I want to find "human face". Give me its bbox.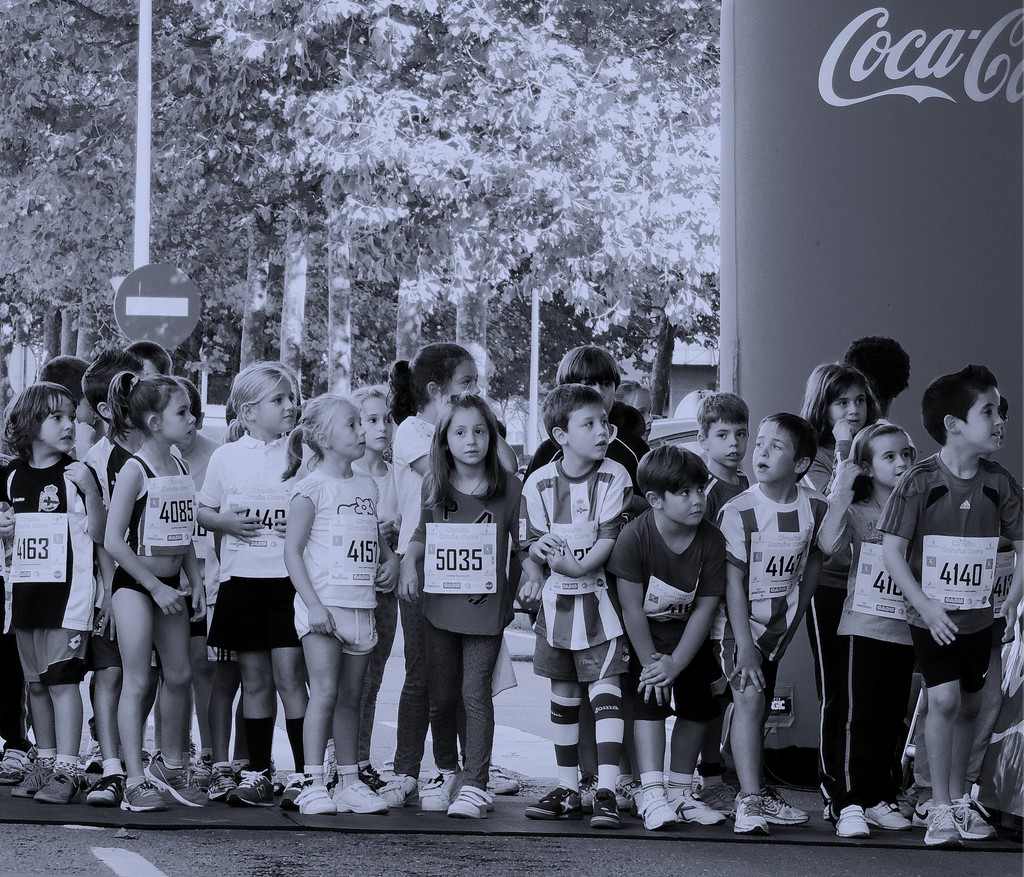
[x1=440, y1=352, x2=481, y2=397].
